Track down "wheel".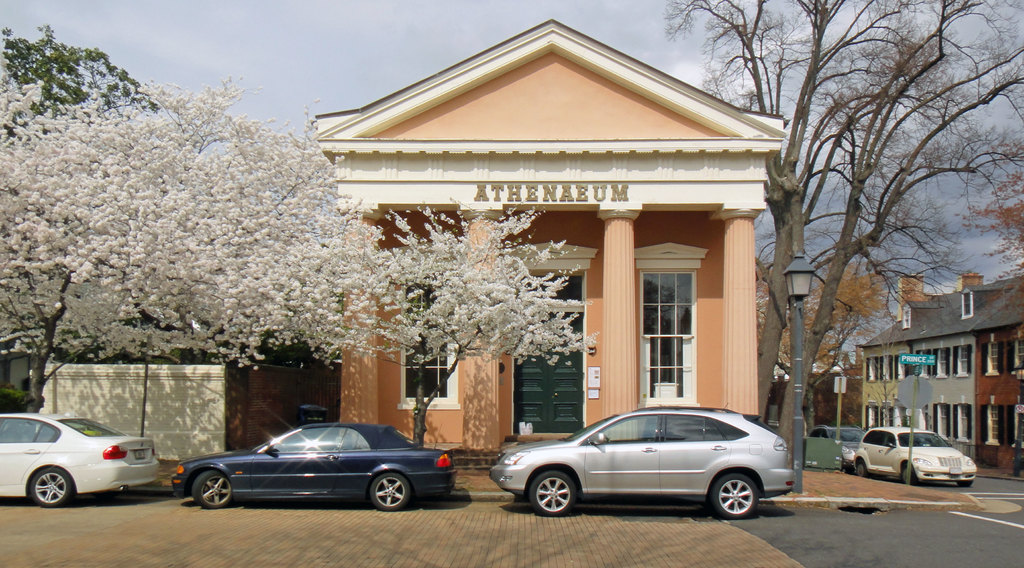
Tracked to left=369, top=470, right=408, bottom=508.
